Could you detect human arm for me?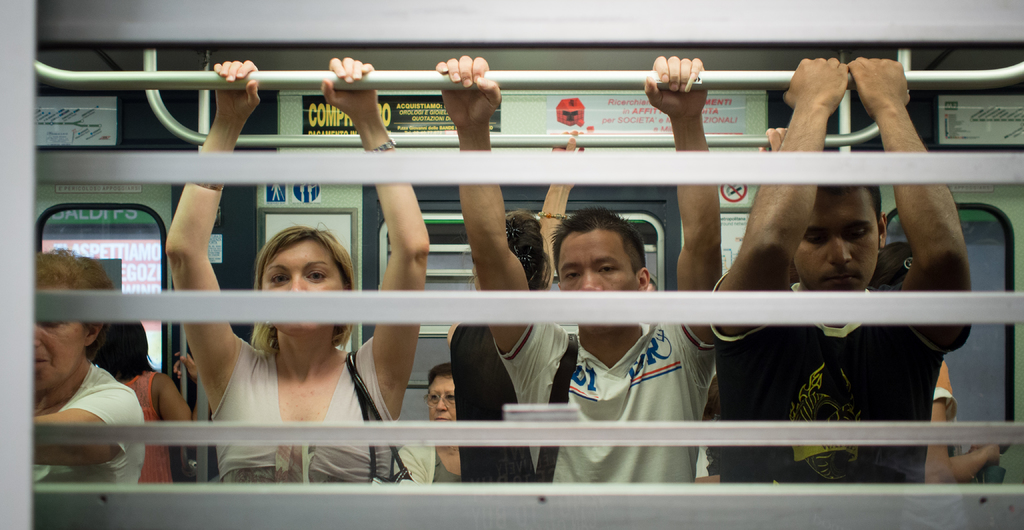
Detection result: 159:355:200:422.
